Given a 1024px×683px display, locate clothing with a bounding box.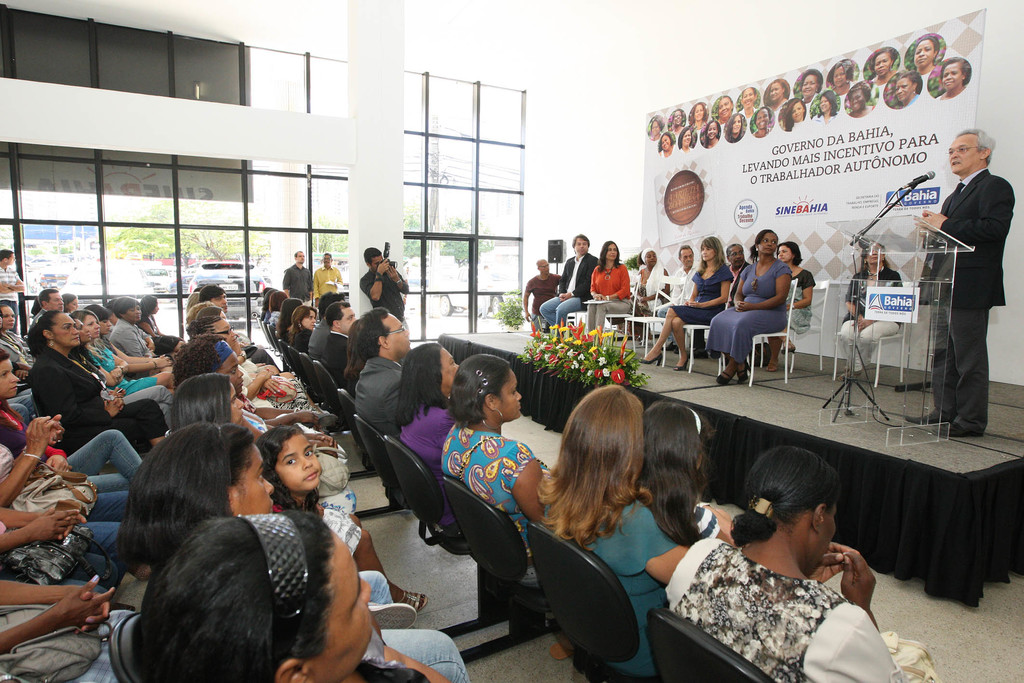
Located: 655:534:943:682.
